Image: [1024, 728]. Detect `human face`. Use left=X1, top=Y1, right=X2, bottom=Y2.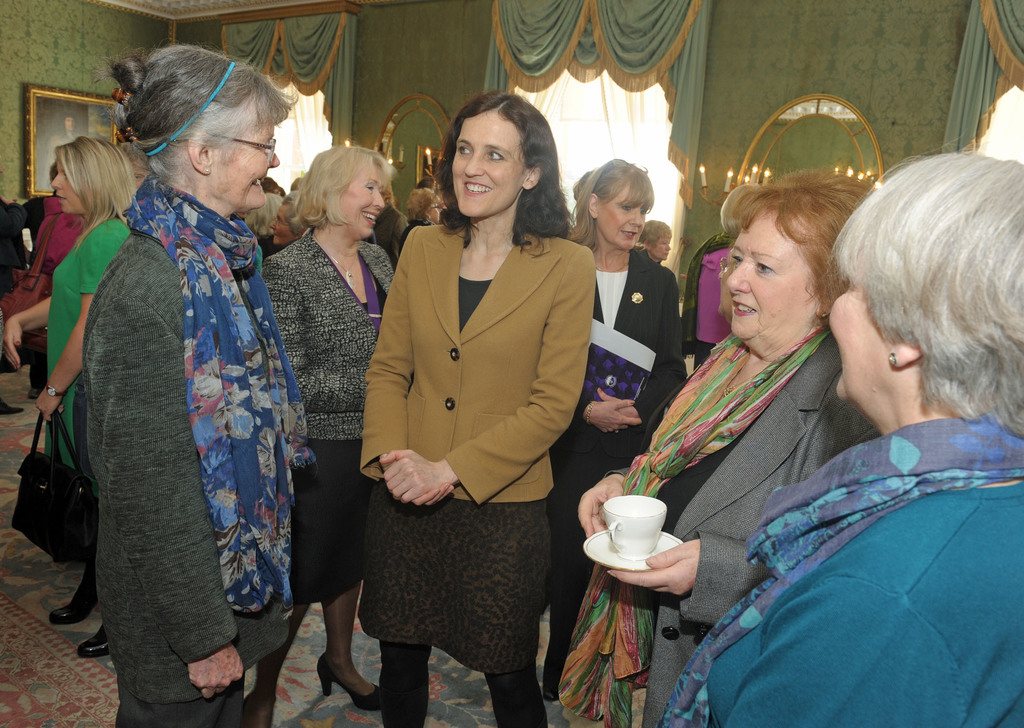
left=598, top=185, right=645, bottom=248.
